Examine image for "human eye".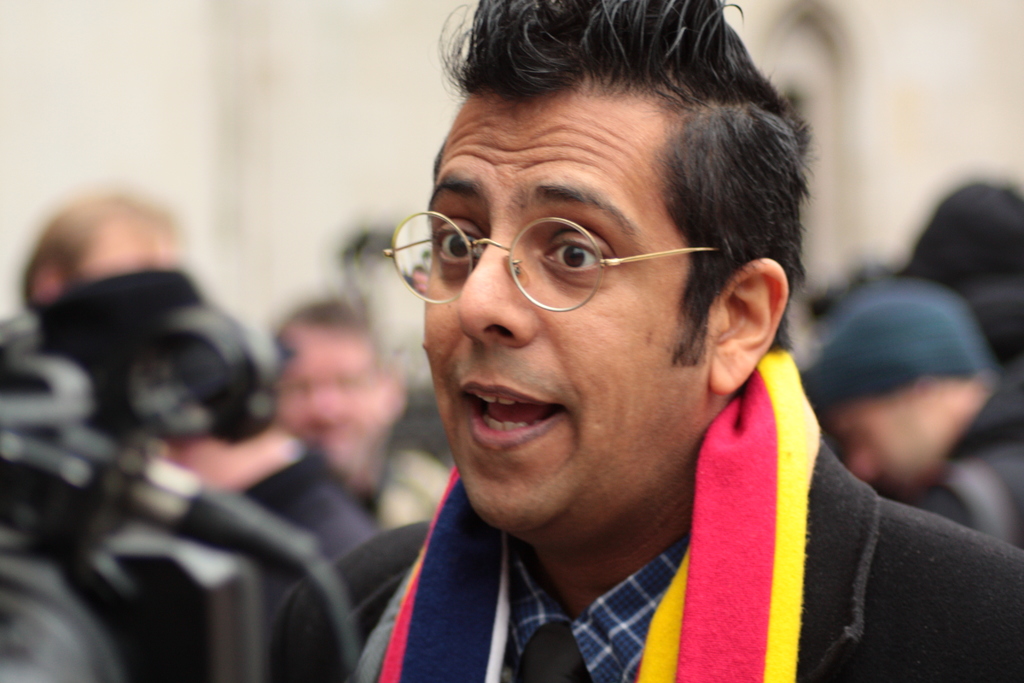
Examination result: select_region(425, 215, 485, 274).
